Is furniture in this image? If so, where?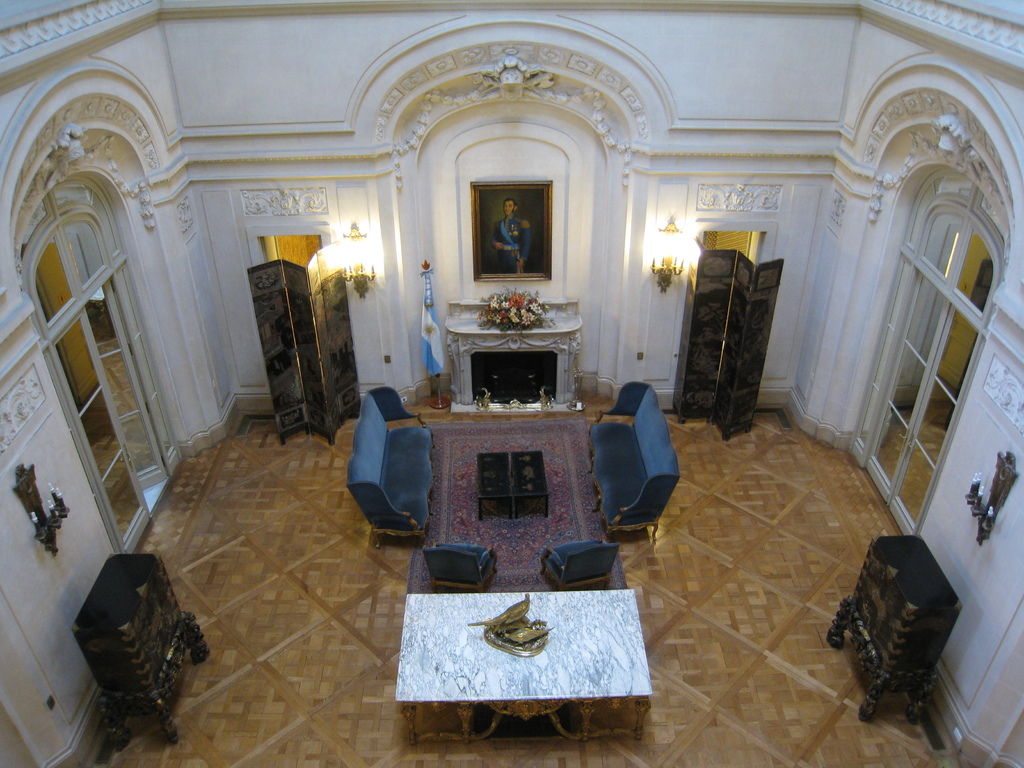
Yes, at pyautogui.locateOnScreen(826, 534, 964, 720).
